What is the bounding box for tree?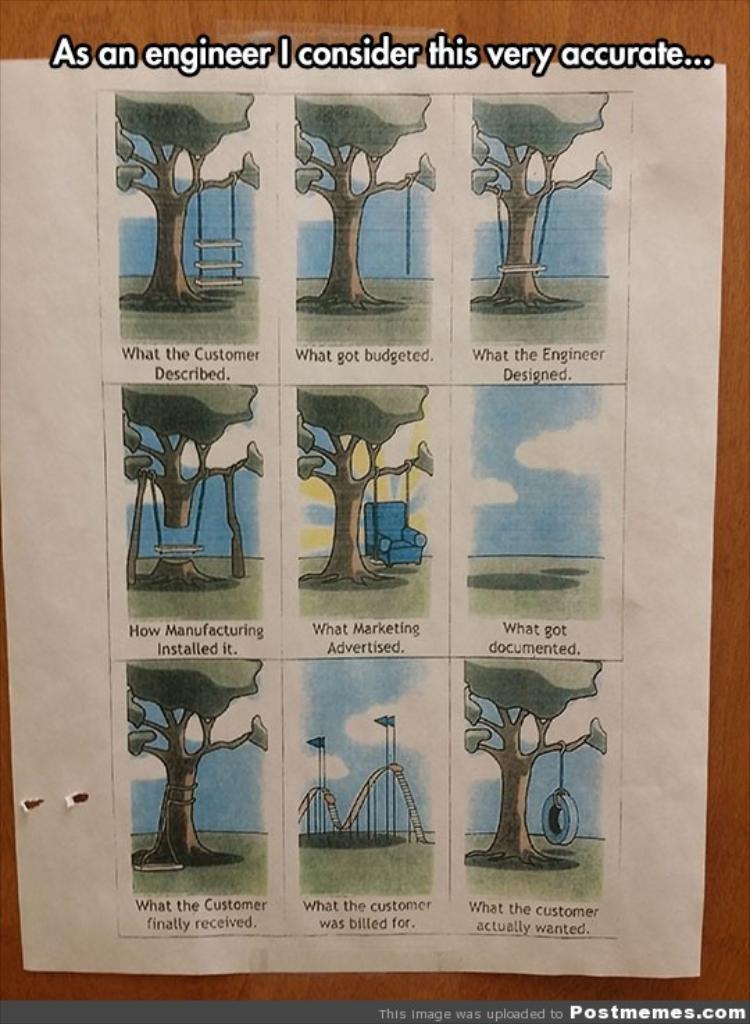
135:378:260:581.
